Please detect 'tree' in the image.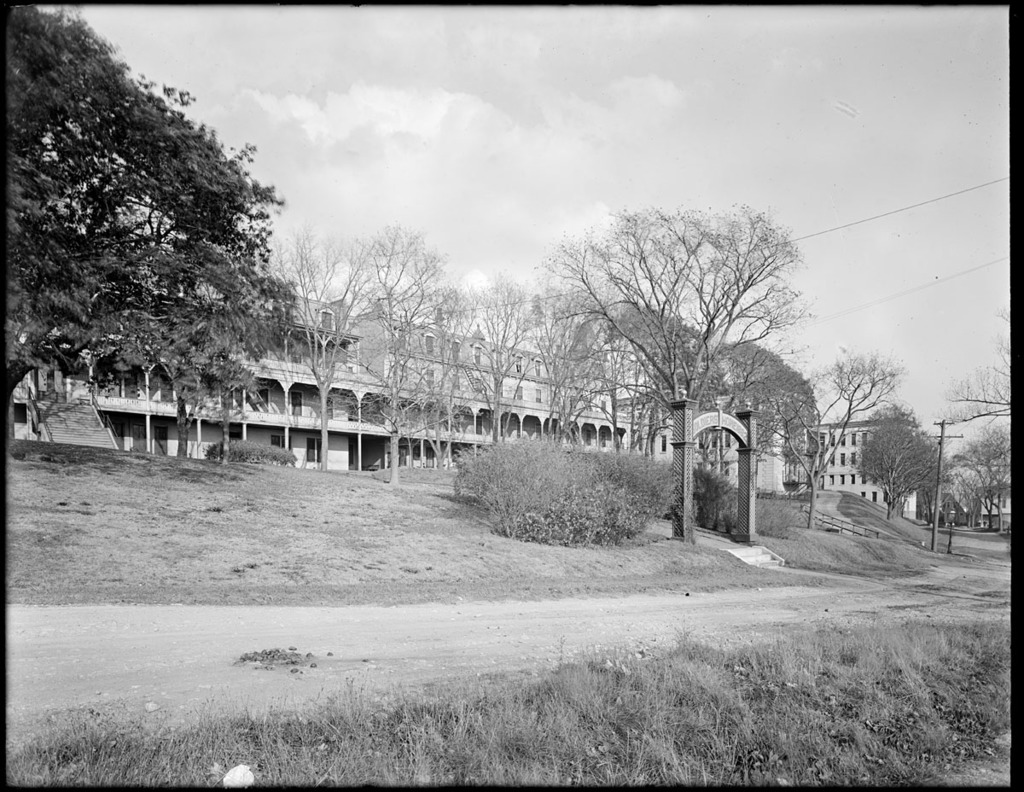
{"left": 672, "top": 323, "right": 845, "bottom": 503}.
